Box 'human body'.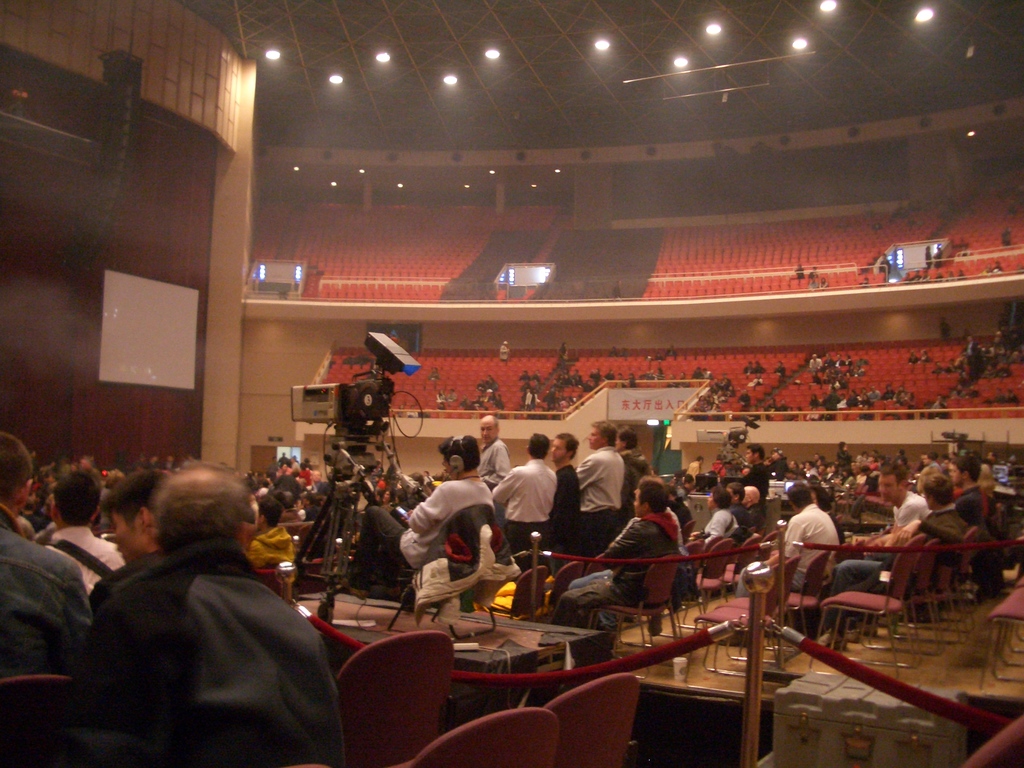
bbox(478, 440, 508, 478).
